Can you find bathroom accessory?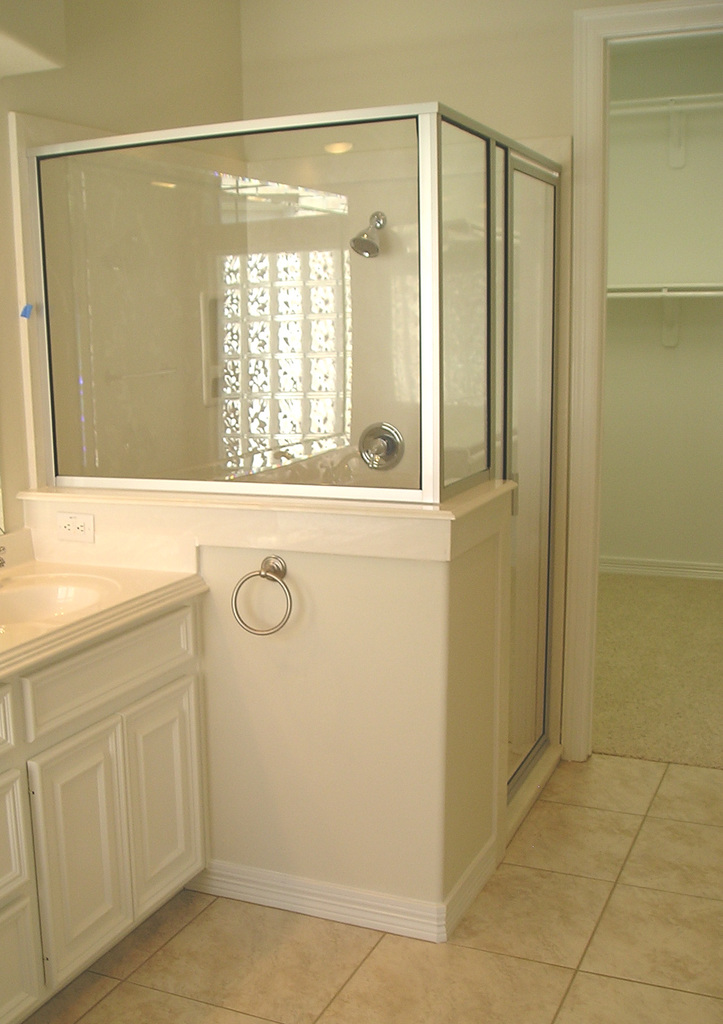
Yes, bounding box: [0, 563, 102, 662].
